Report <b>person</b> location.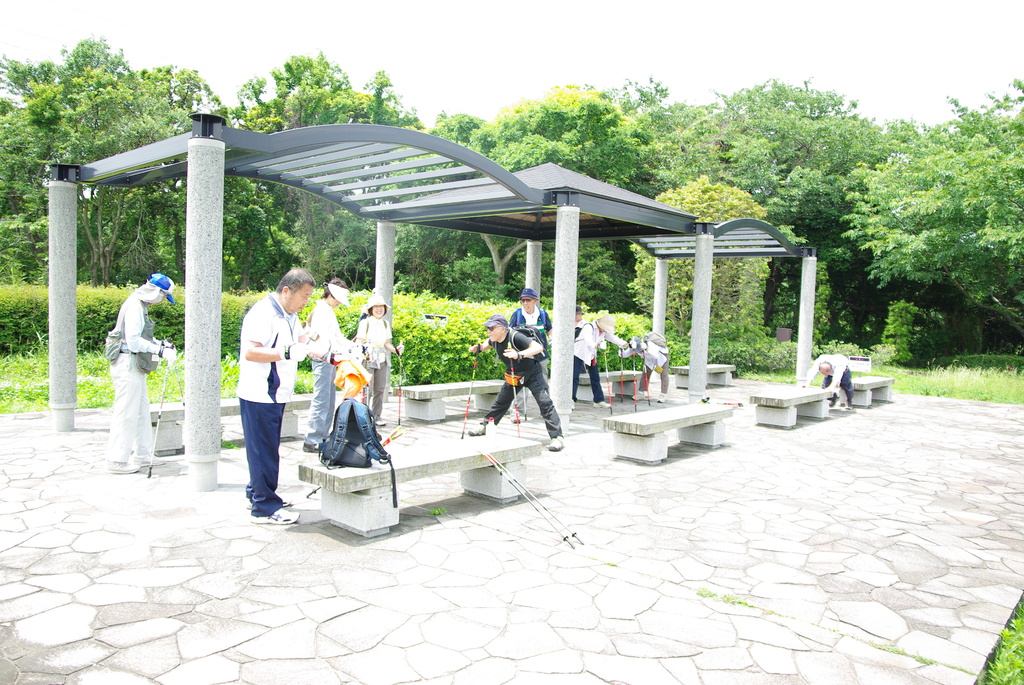
Report: pyautogui.locateOnScreen(106, 270, 178, 477).
